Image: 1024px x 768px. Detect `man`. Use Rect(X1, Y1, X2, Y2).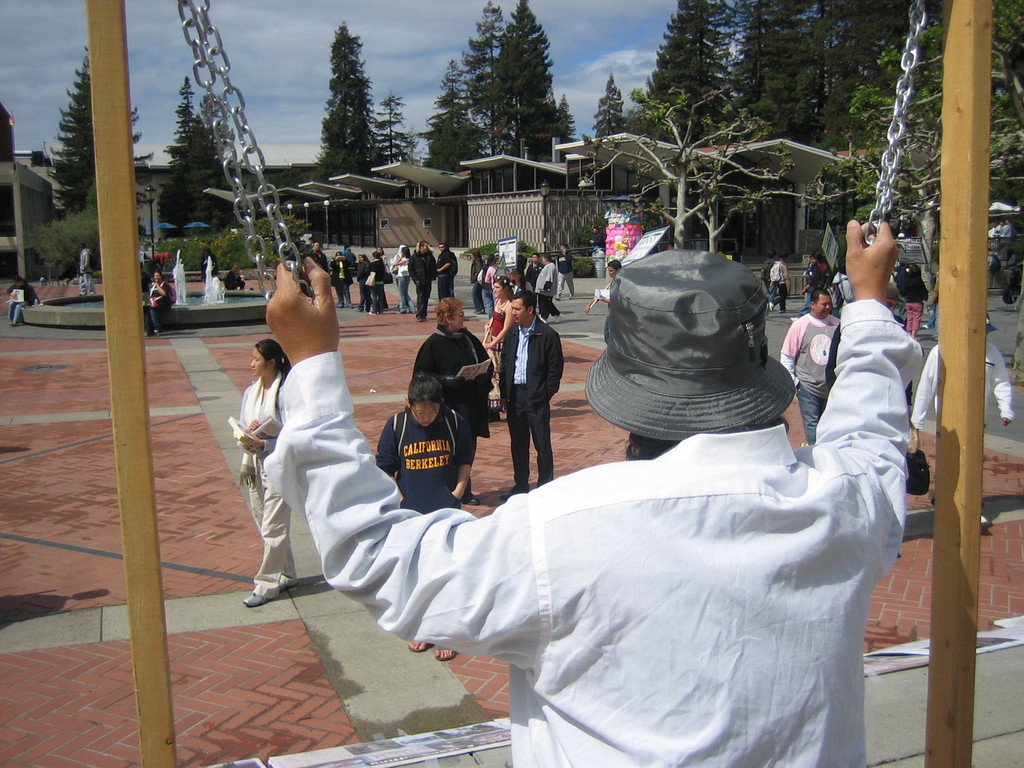
Rect(556, 242, 573, 301).
